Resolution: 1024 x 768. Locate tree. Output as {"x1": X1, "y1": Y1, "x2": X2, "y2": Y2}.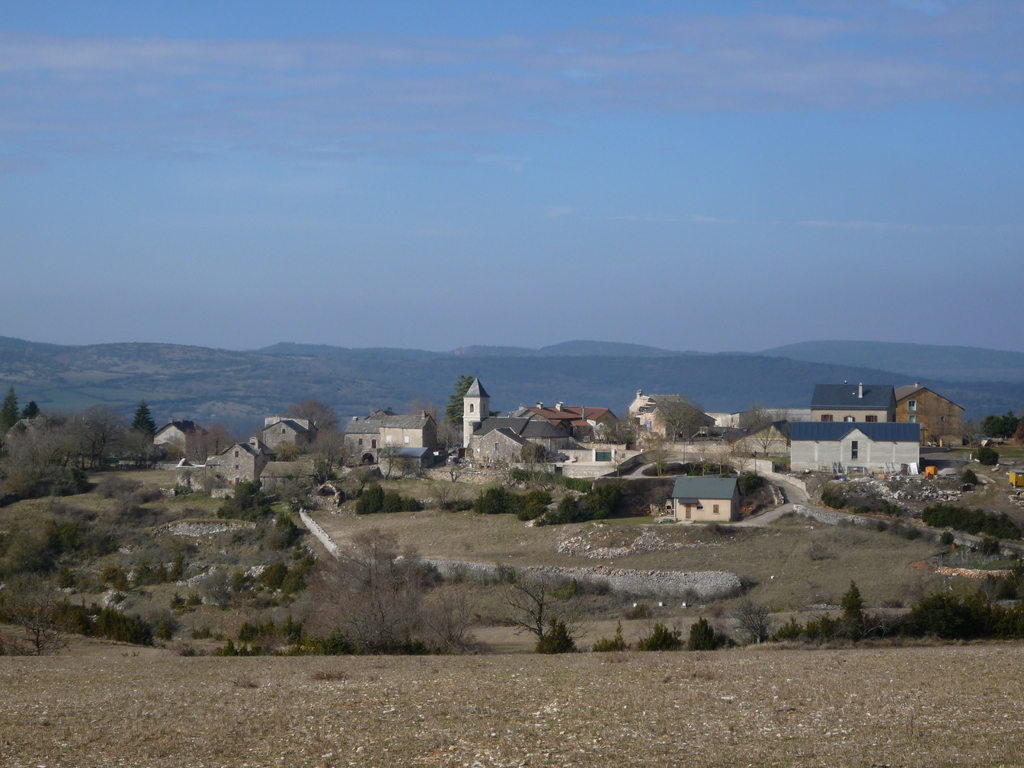
{"x1": 653, "y1": 398, "x2": 808, "y2": 480}.
